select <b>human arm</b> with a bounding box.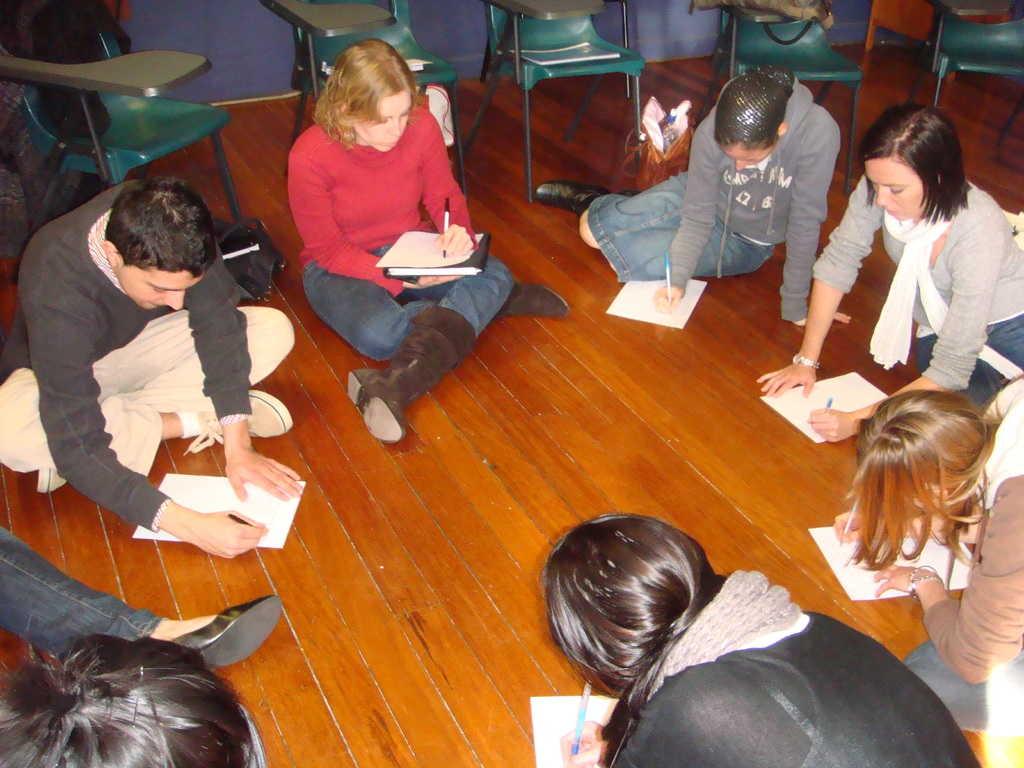
locate(779, 118, 855, 327).
